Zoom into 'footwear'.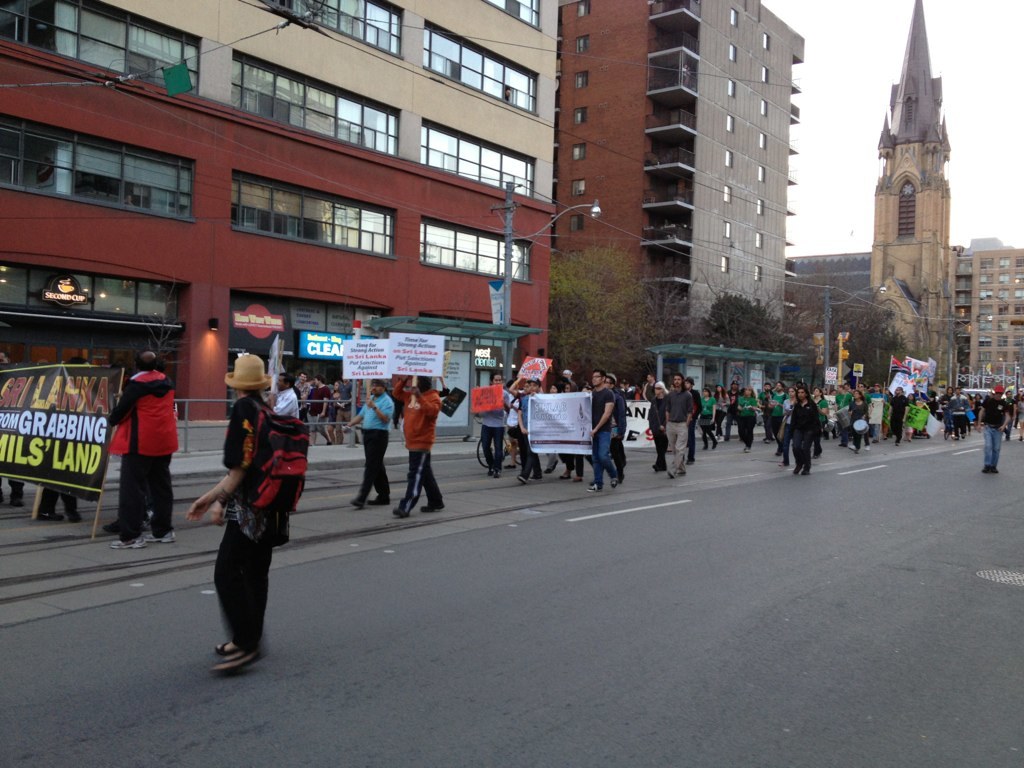
Zoom target: locate(903, 433, 911, 444).
